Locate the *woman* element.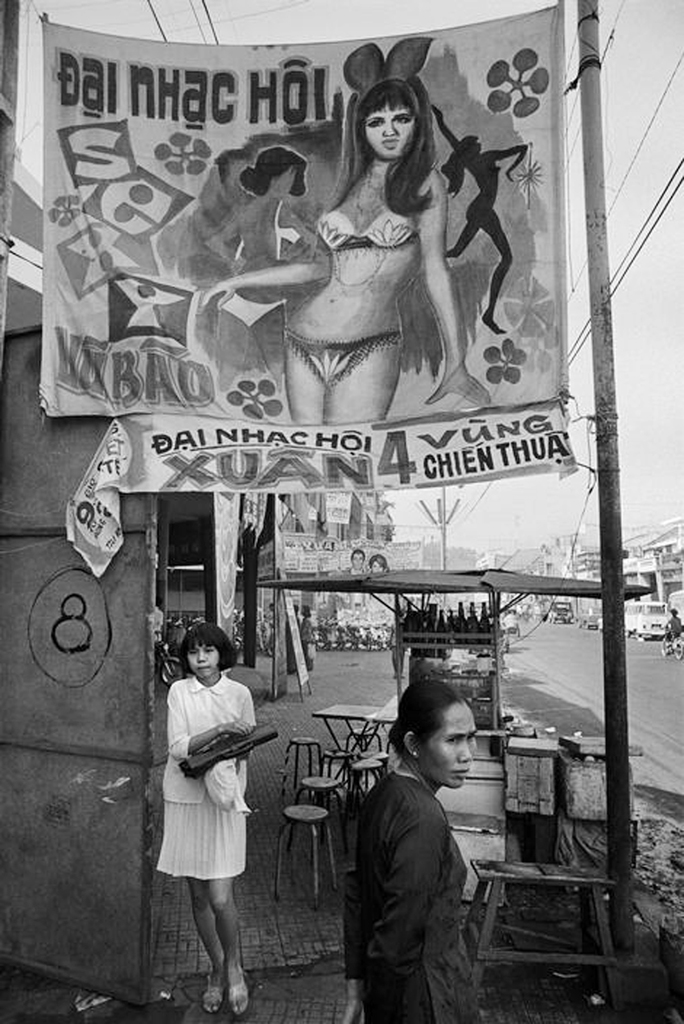
Element bbox: locate(153, 632, 276, 986).
